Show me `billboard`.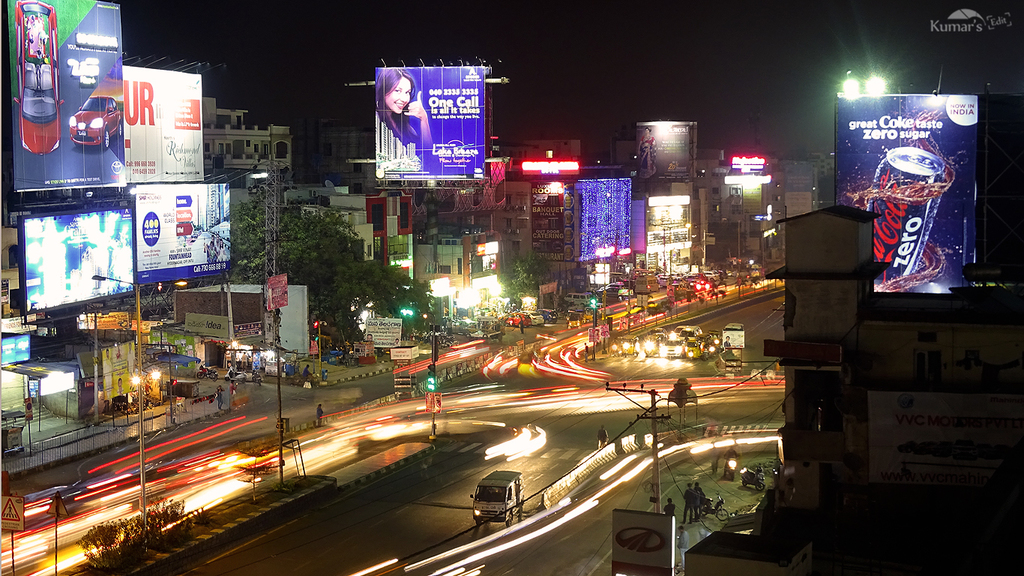
`billboard` is here: bbox(843, 97, 981, 292).
